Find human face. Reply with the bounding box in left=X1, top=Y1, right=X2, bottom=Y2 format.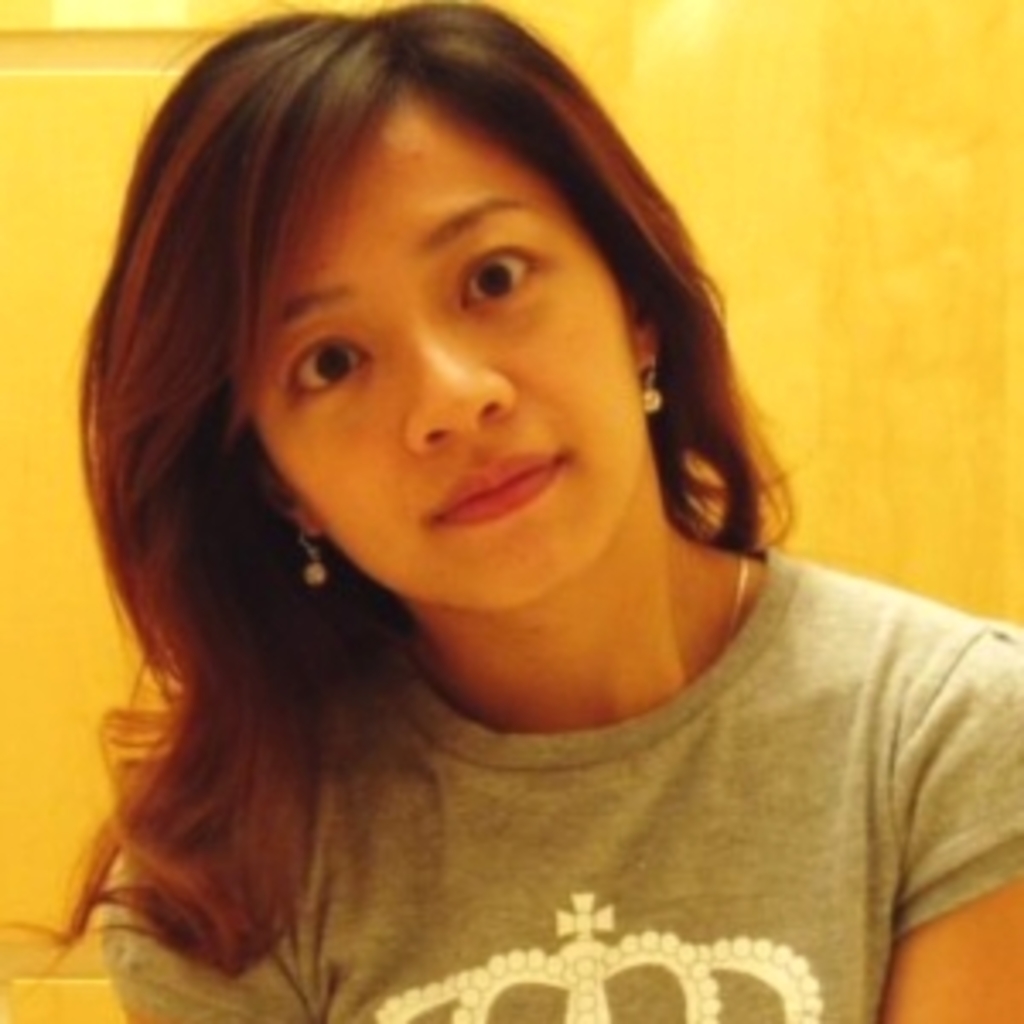
left=239, top=75, right=645, bottom=611.
